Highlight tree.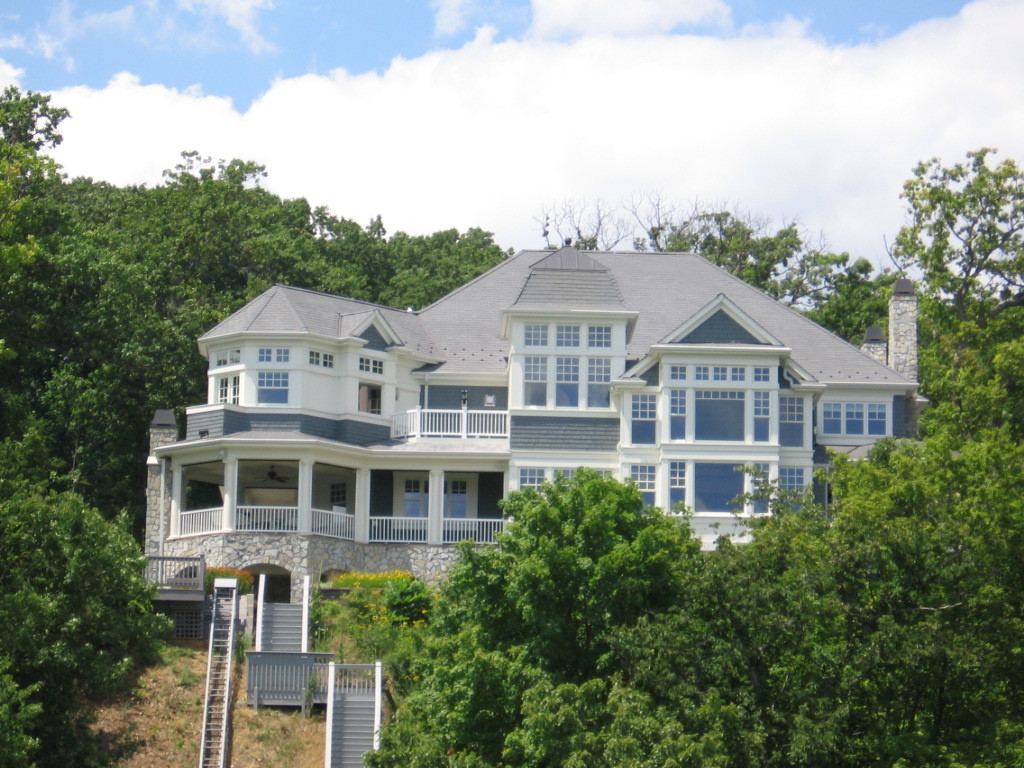
Highlighted region: select_region(322, 571, 597, 767).
